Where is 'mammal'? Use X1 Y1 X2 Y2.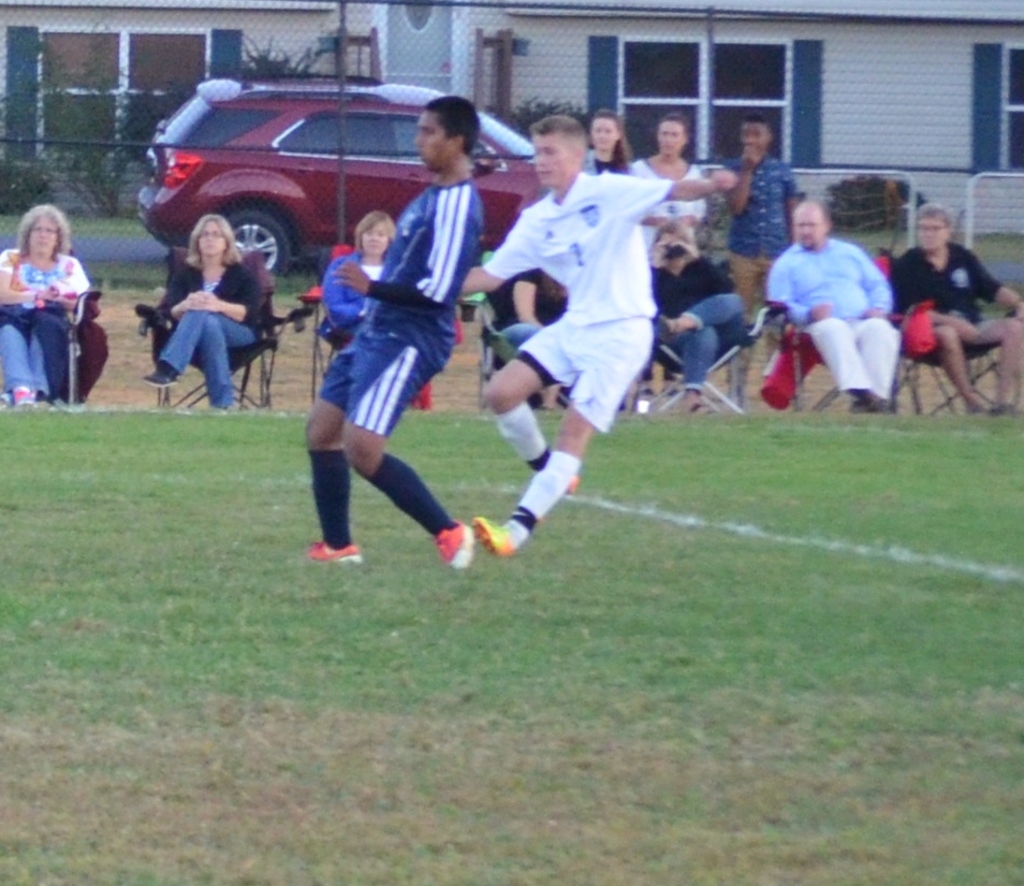
634 108 719 262.
